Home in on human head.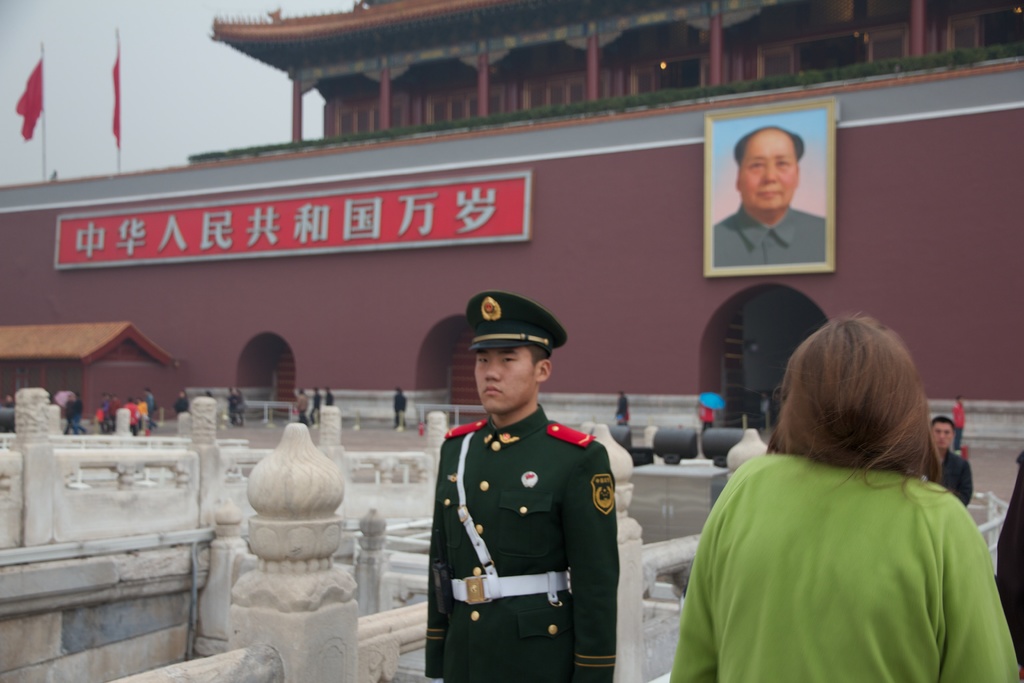
Homed in at {"left": 312, "top": 384, "right": 321, "bottom": 393}.
